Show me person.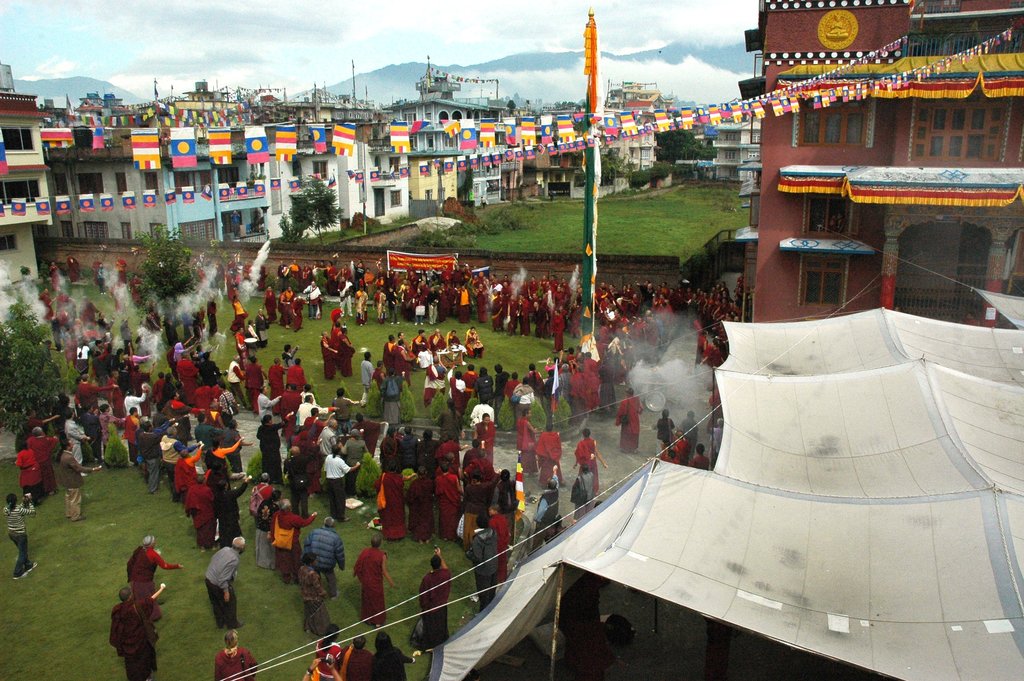
person is here: {"x1": 180, "y1": 302, "x2": 196, "y2": 341}.
